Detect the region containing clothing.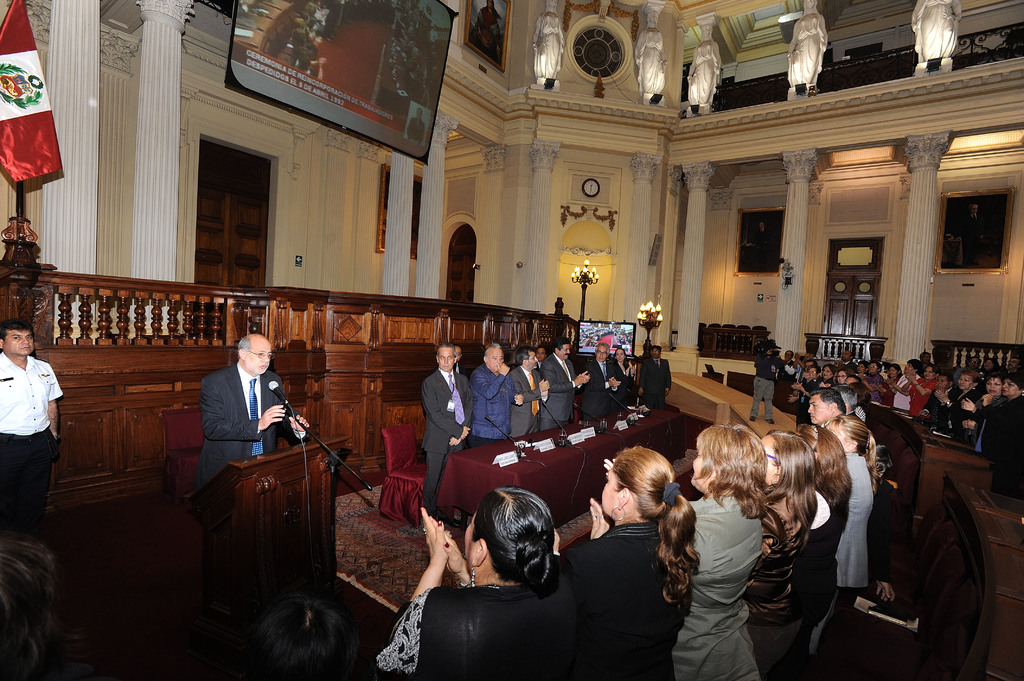
814 363 833 387.
